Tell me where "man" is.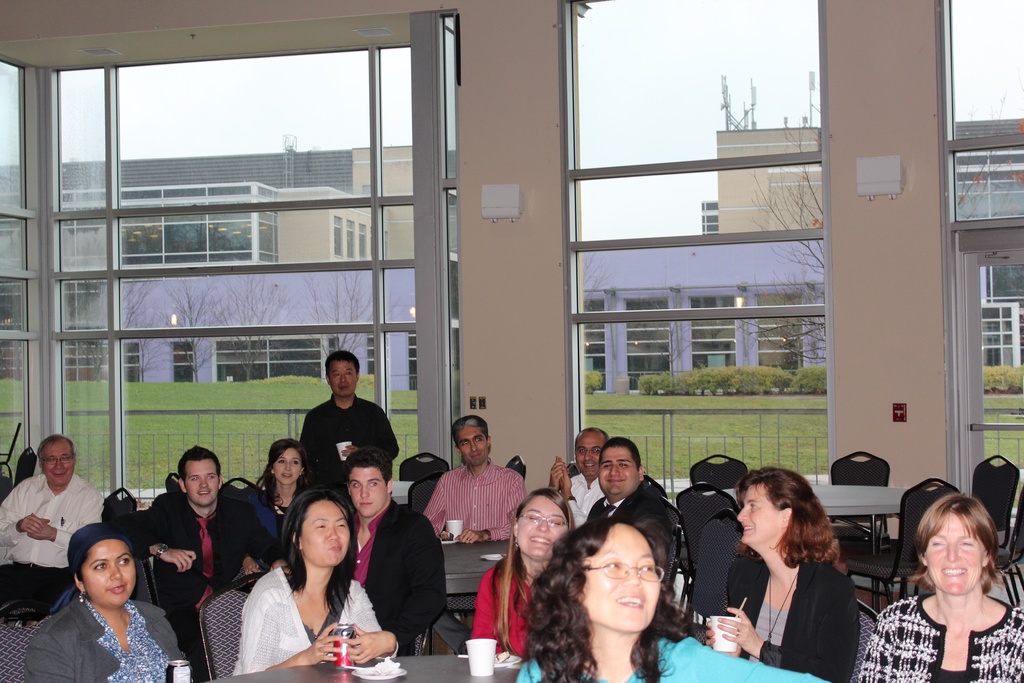
"man" is at 581:436:672:573.
